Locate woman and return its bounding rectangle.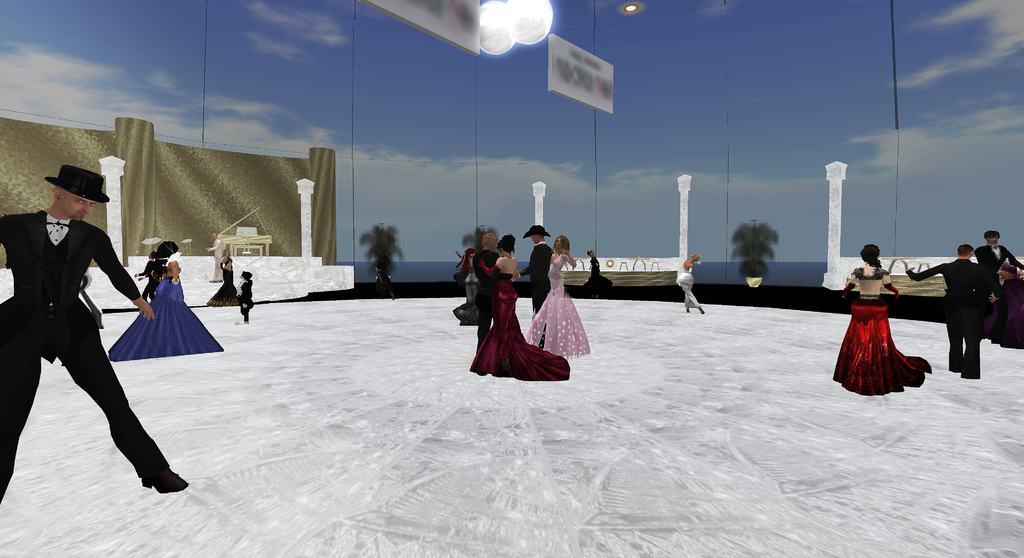
676,254,705,313.
